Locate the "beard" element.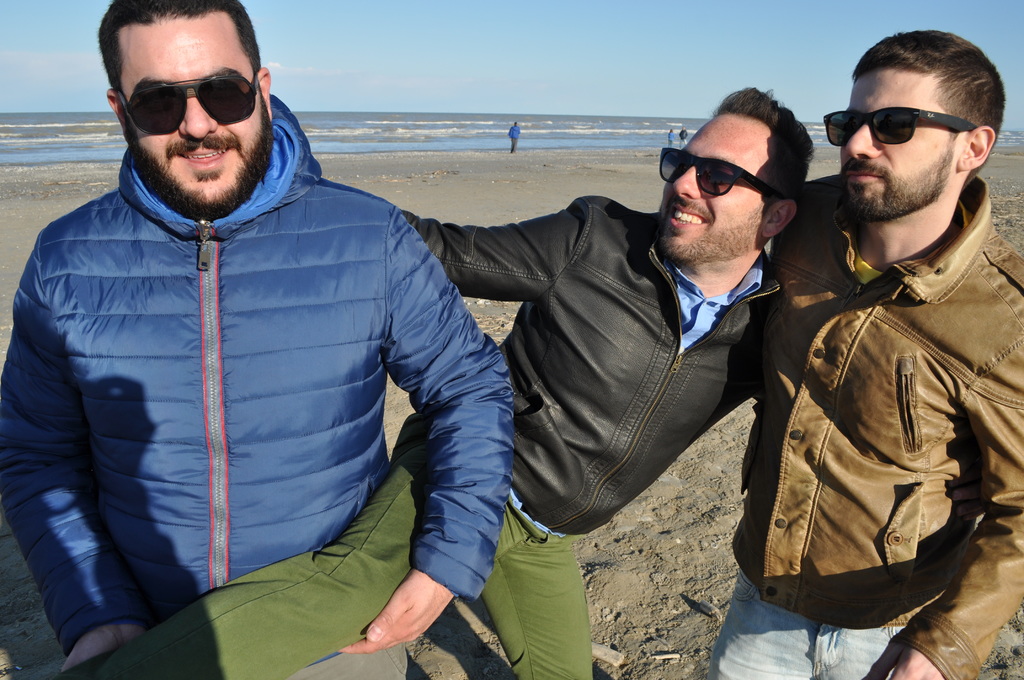
Element bbox: 842 142 952 225.
